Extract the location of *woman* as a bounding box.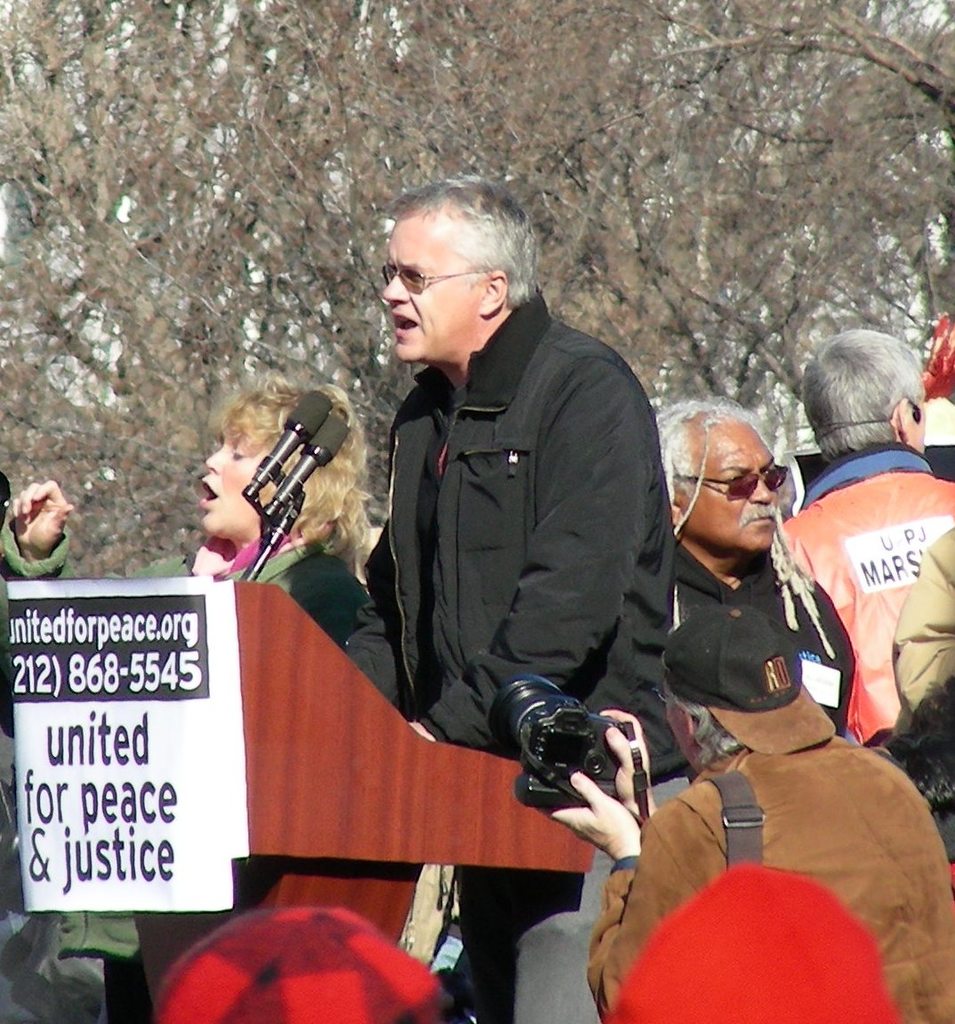
<box>13,370,378,1023</box>.
